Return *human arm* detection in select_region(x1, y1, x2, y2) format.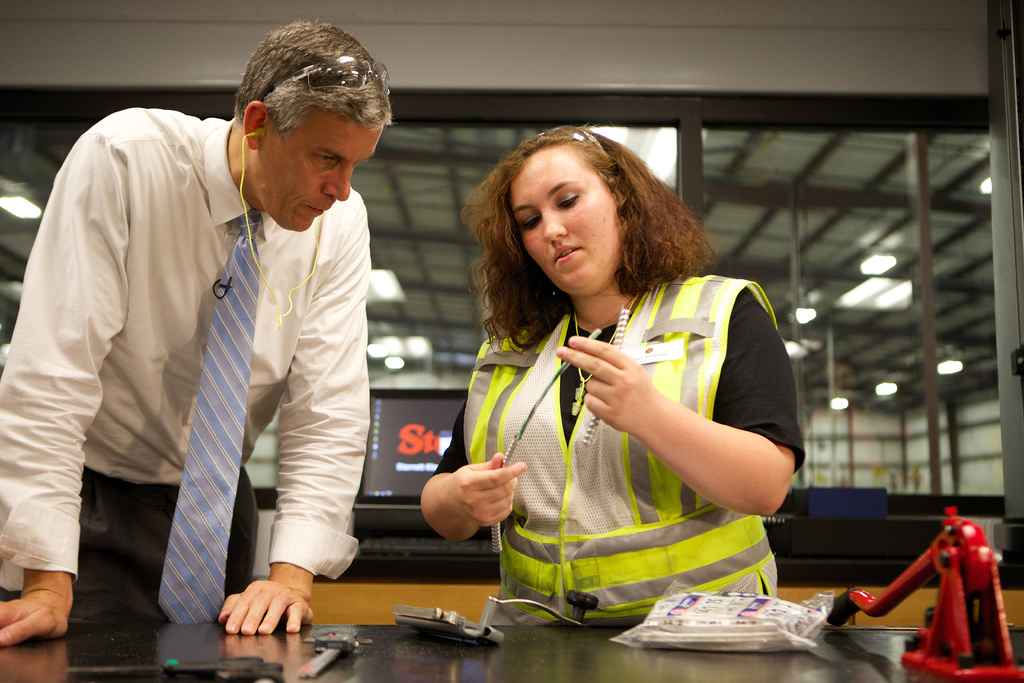
select_region(559, 334, 776, 532).
